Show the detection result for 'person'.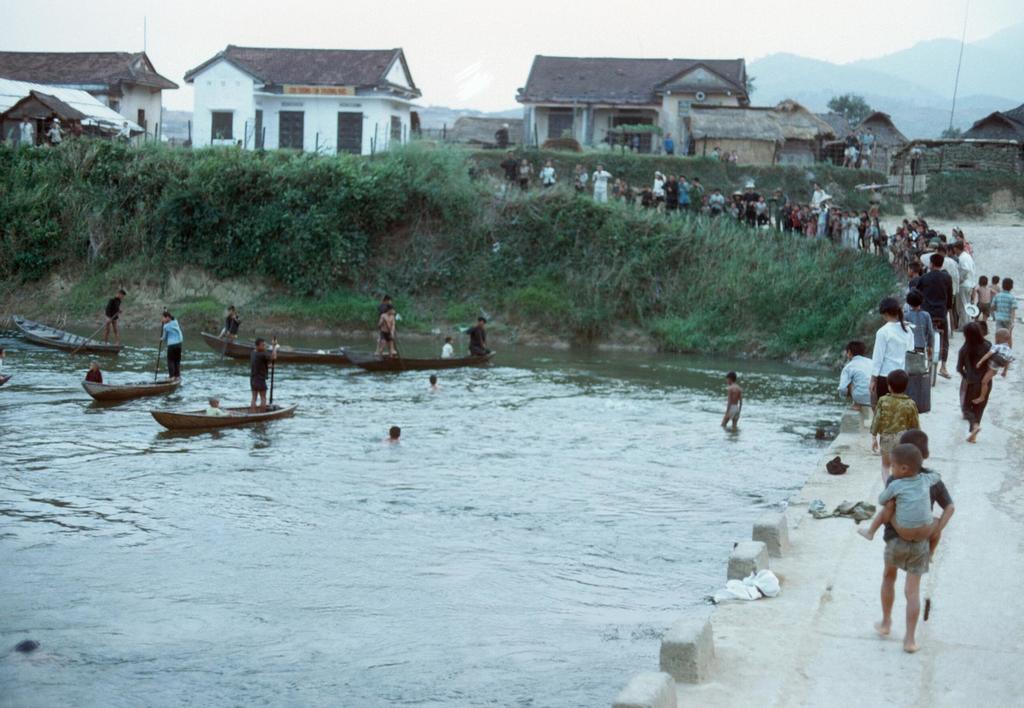
detection(84, 355, 106, 383).
